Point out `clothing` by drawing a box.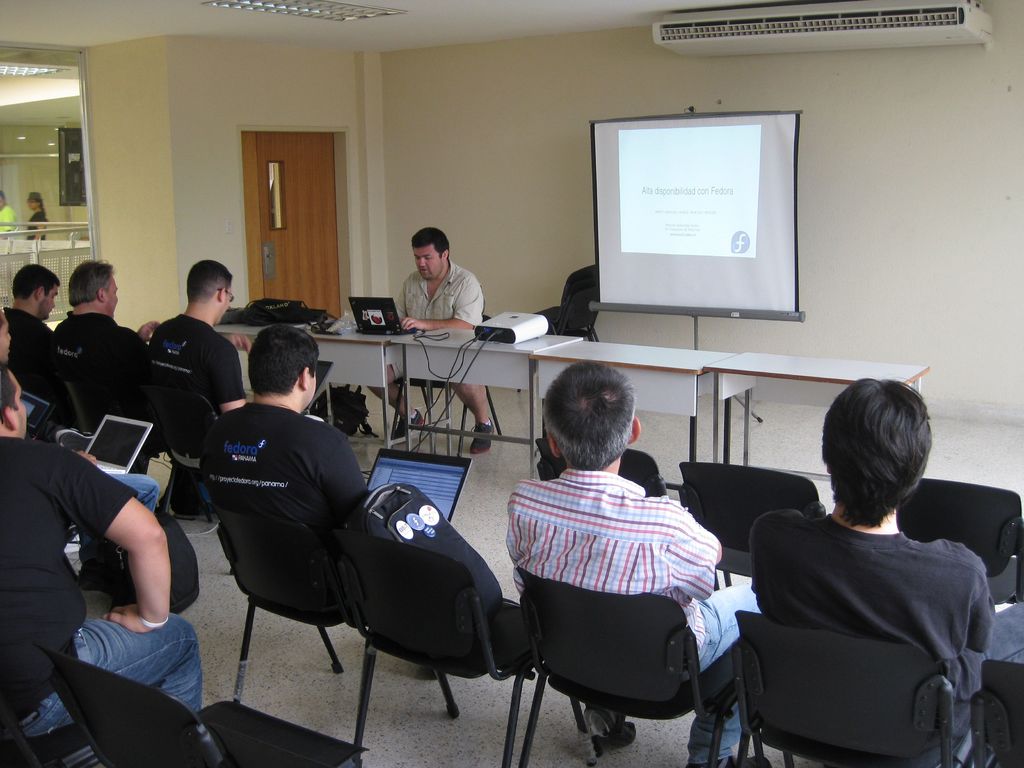
0, 431, 203, 745.
